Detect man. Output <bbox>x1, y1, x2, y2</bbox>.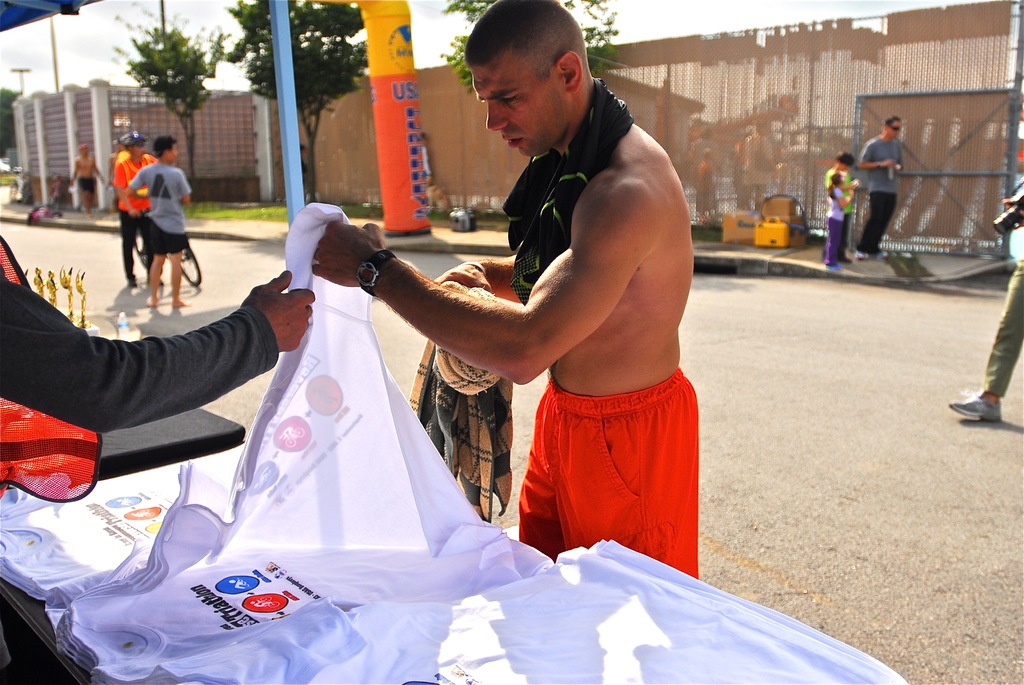
<bbox>311, 6, 716, 613</bbox>.
